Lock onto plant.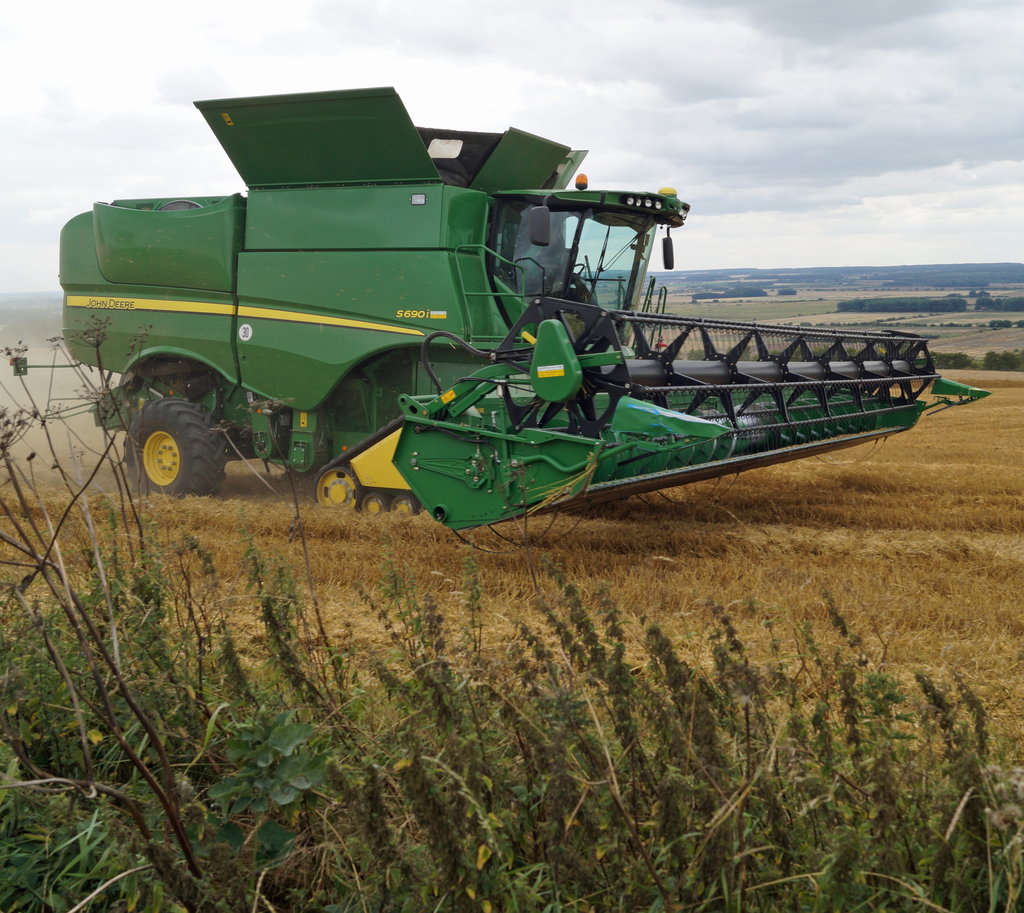
Locked: 957 291 986 303.
